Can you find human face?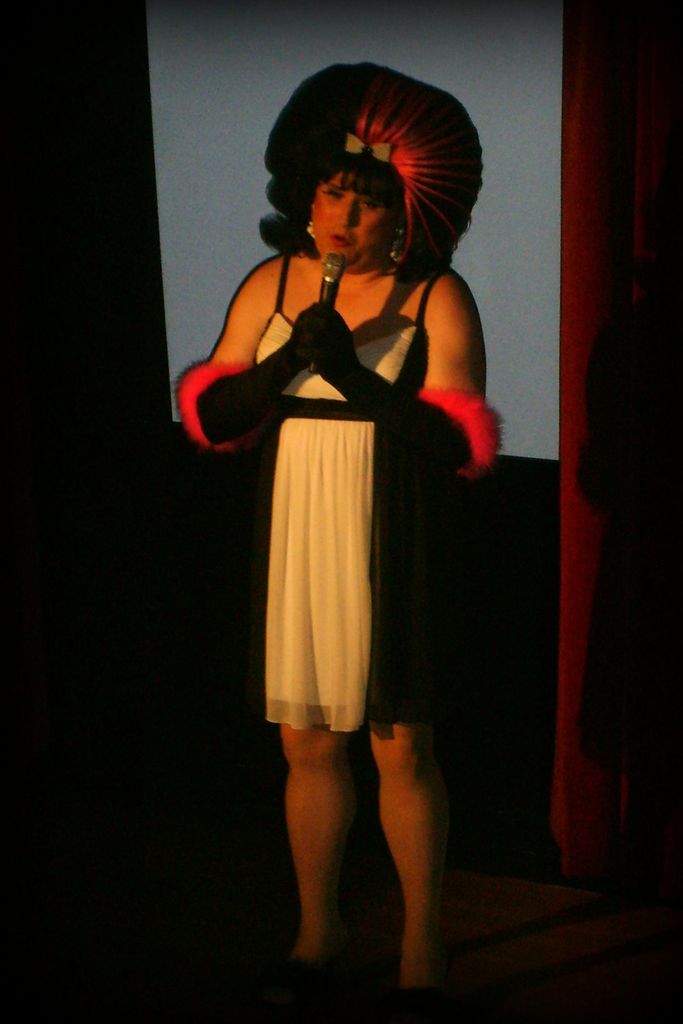
Yes, bounding box: <region>312, 169, 387, 271</region>.
